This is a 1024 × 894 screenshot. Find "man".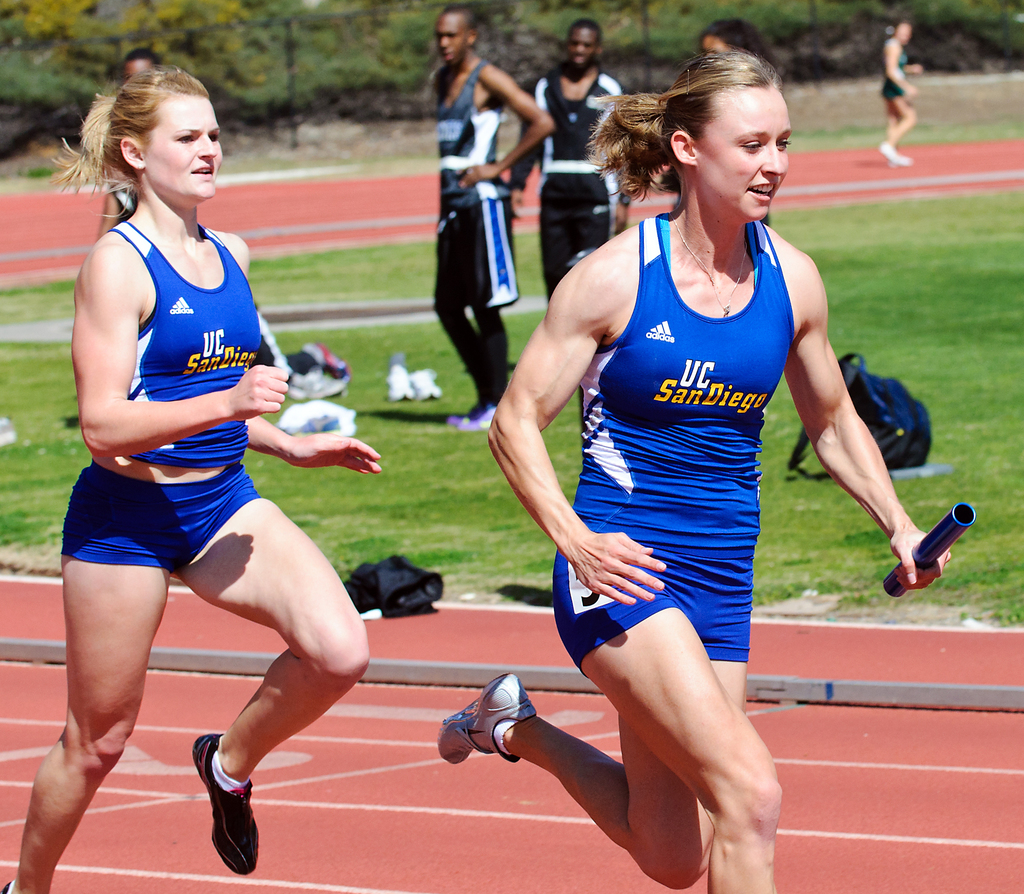
Bounding box: box=[500, 19, 618, 308].
